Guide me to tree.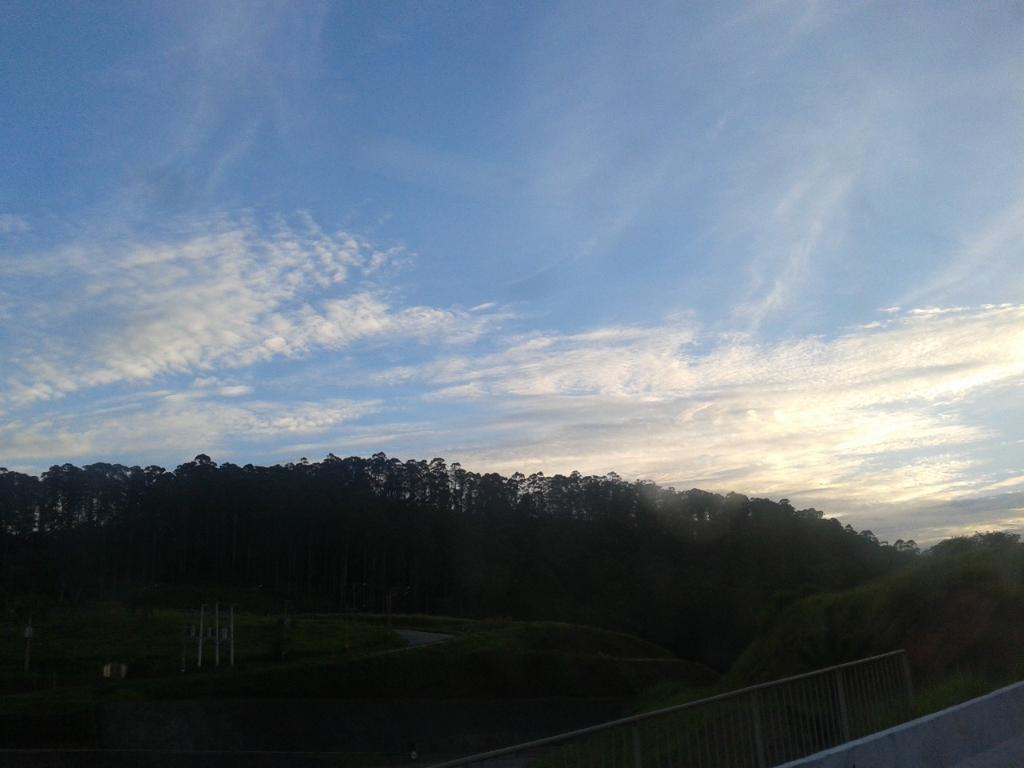
Guidance: <bbox>31, 458, 79, 550</bbox>.
